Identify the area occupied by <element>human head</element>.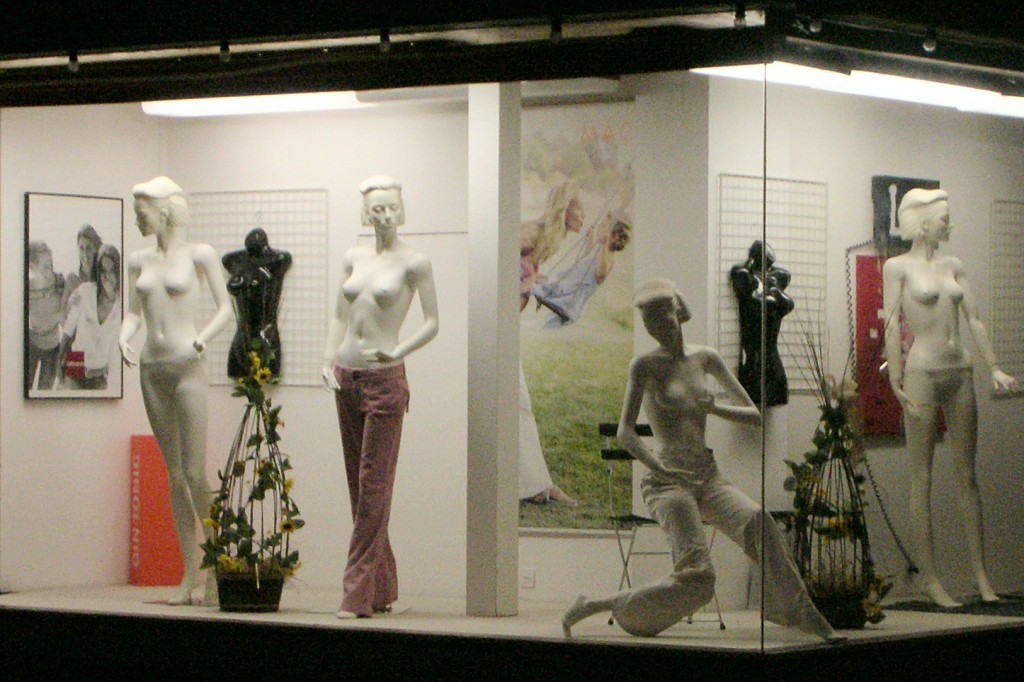
Area: (70, 223, 98, 266).
